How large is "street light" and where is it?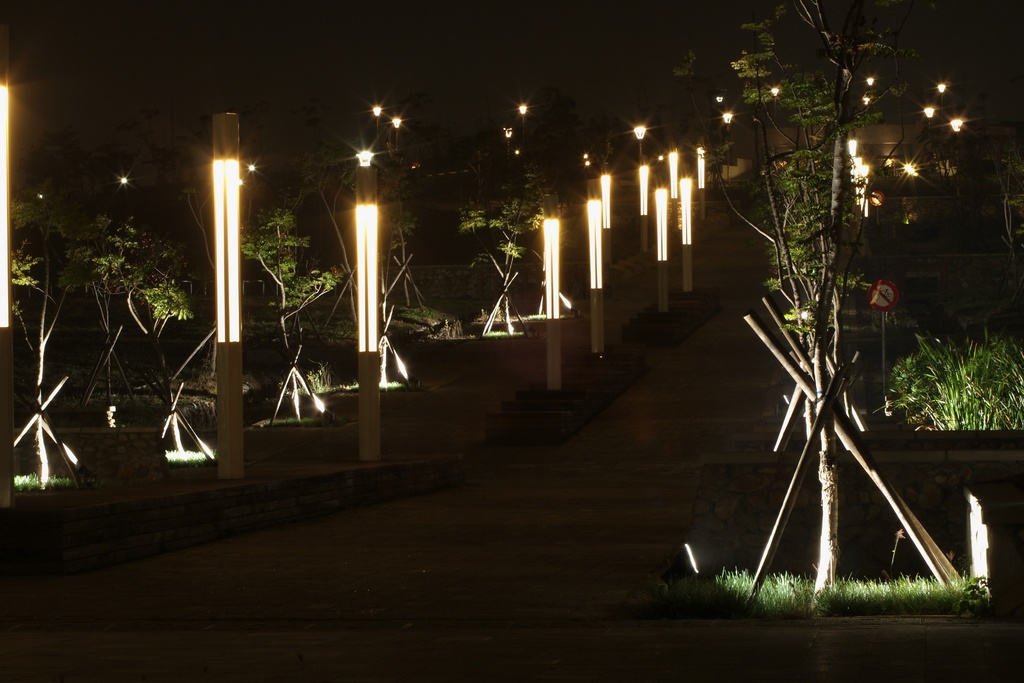
Bounding box: (left=505, top=123, right=510, bottom=167).
